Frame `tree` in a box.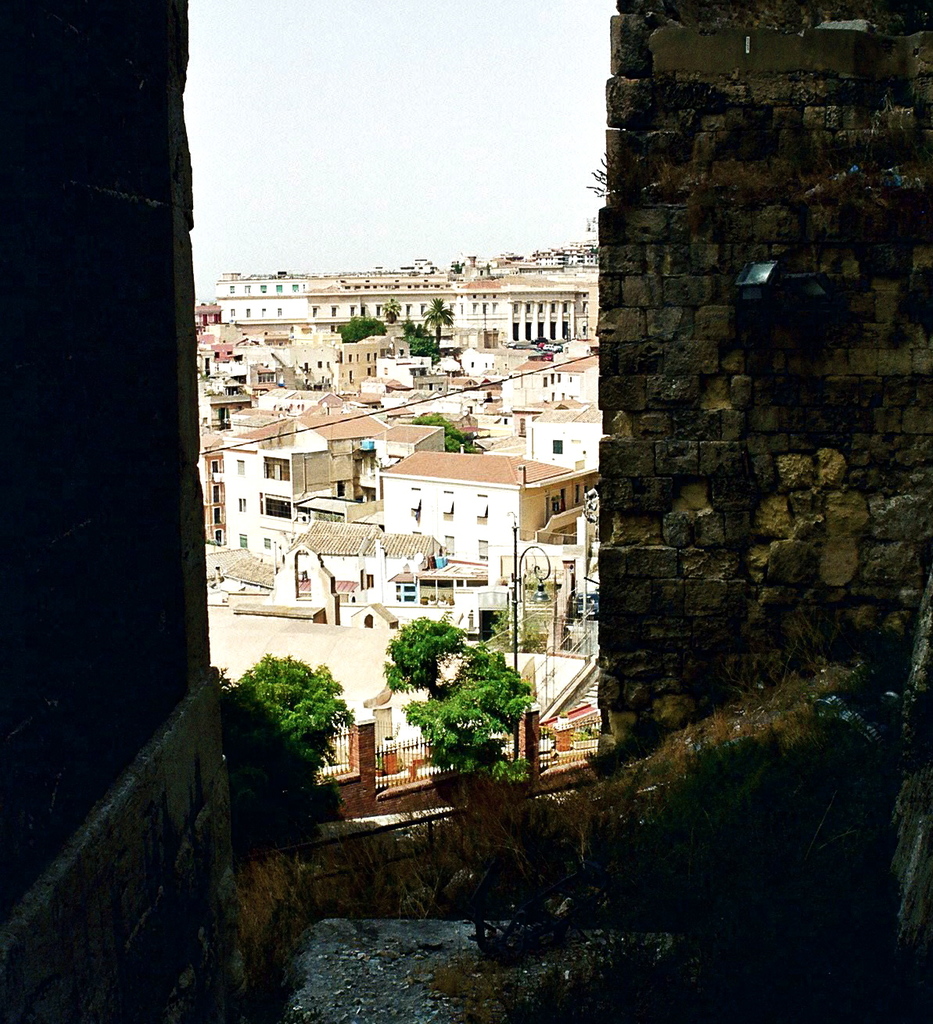
<bbox>213, 664, 237, 696</bbox>.
